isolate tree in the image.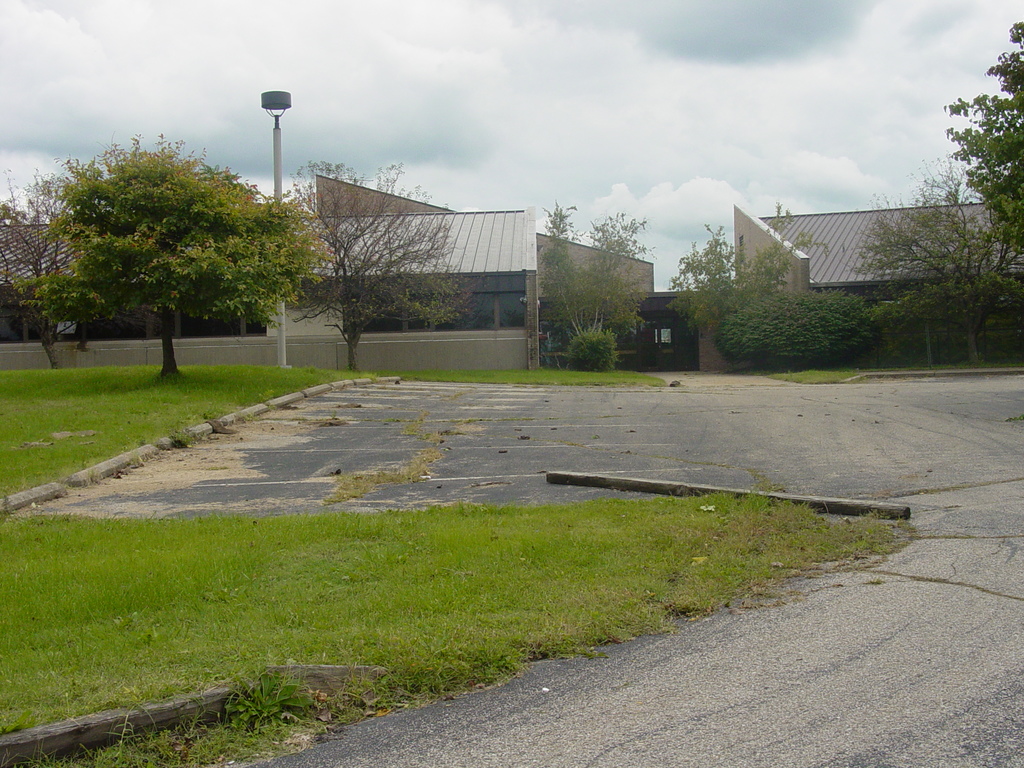
Isolated region: {"left": 851, "top": 154, "right": 1023, "bottom": 363}.
